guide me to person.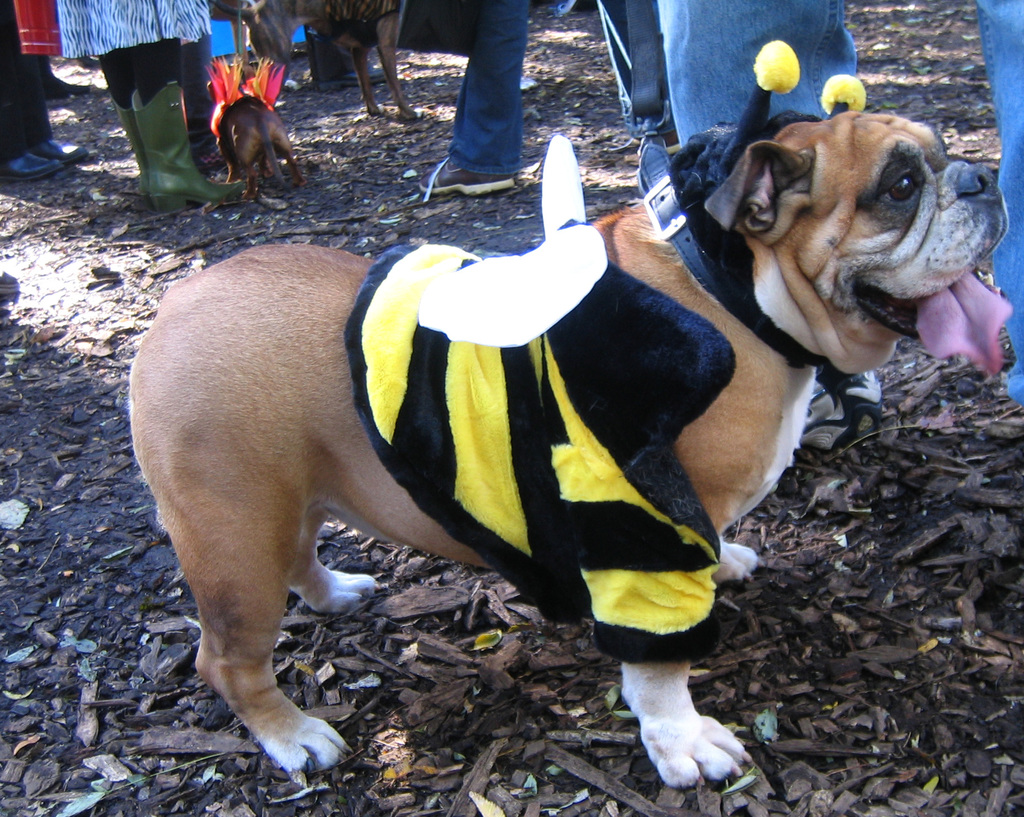
Guidance: box=[416, 0, 534, 204].
